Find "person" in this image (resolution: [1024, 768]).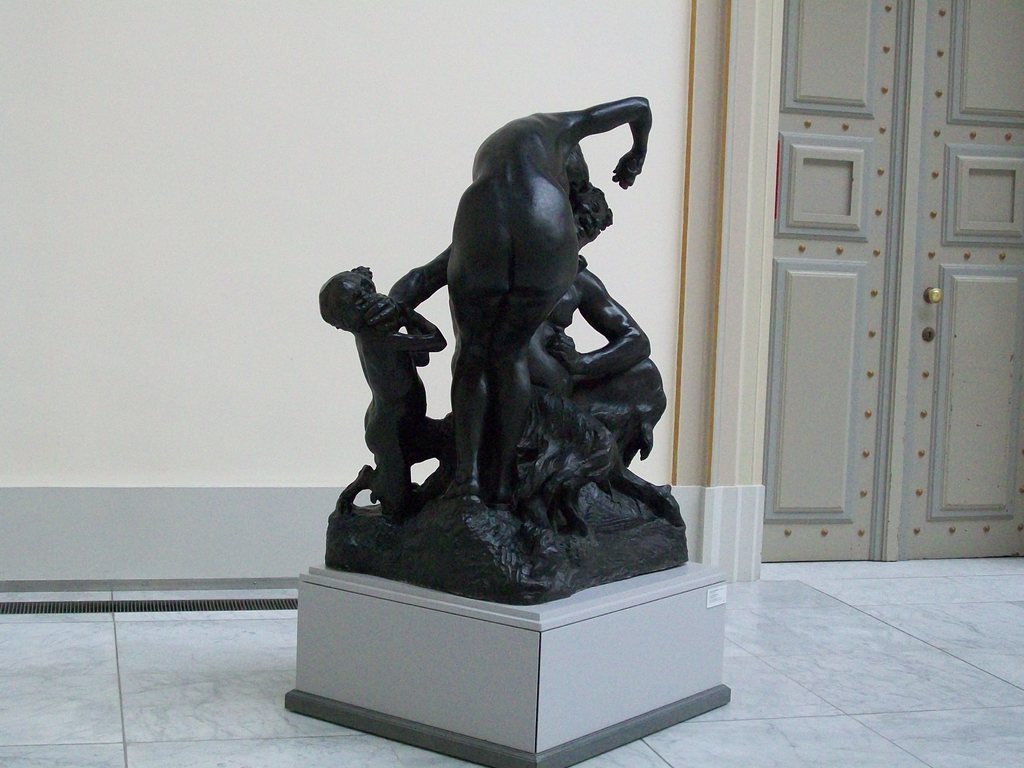
525:182:648:399.
